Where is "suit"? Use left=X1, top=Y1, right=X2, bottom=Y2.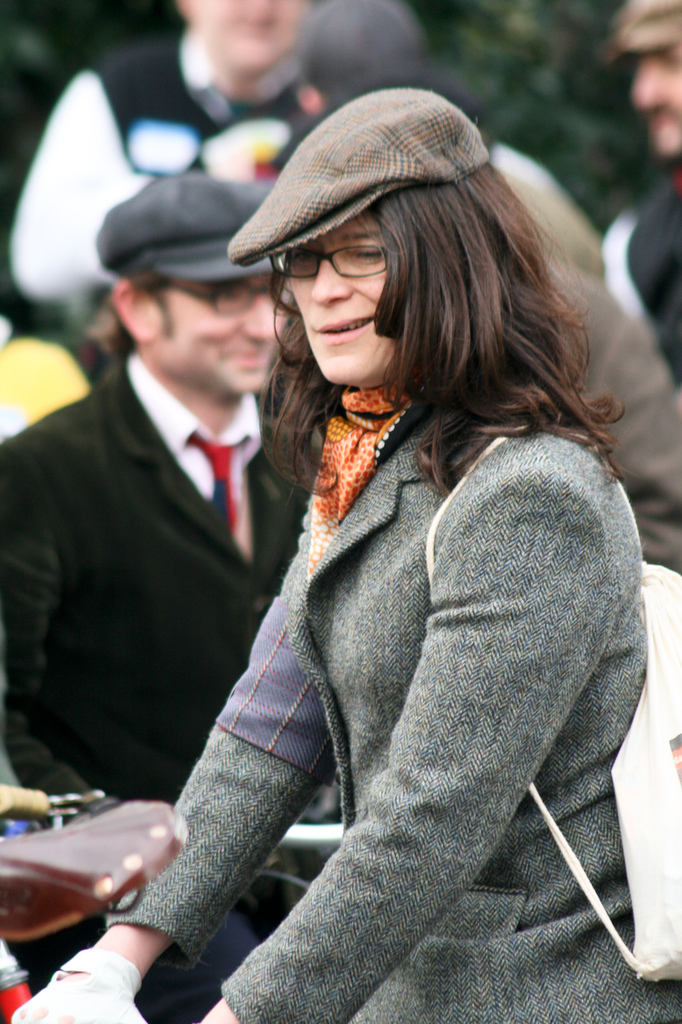
left=0, top=360, right=311, bottom=794.
